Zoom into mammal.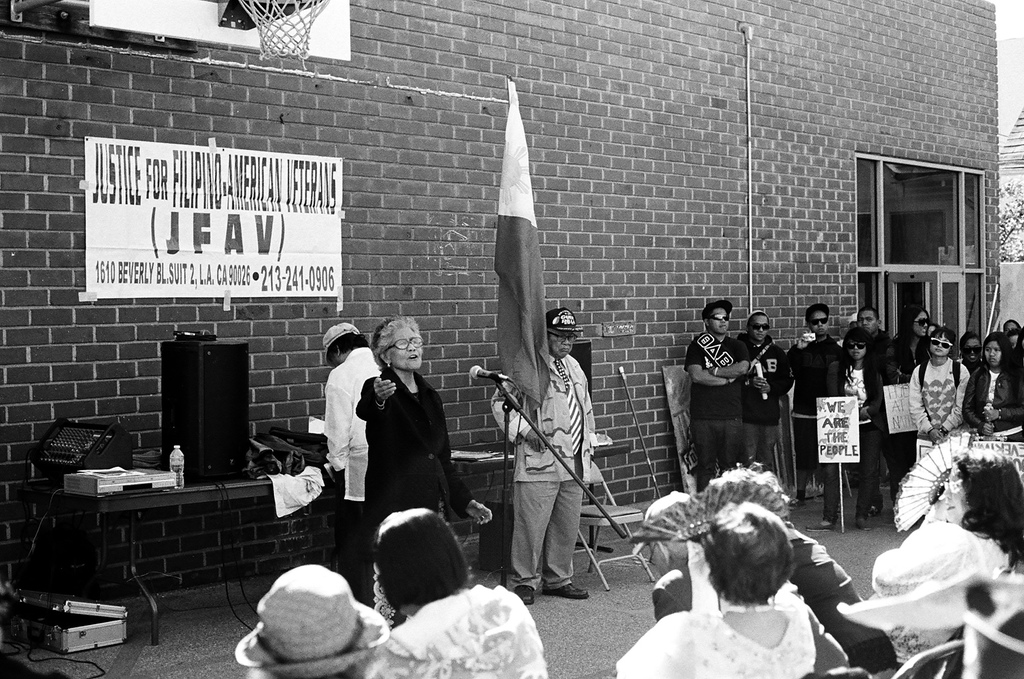
Zoom target: Rect(896, 304, 929, 380).
